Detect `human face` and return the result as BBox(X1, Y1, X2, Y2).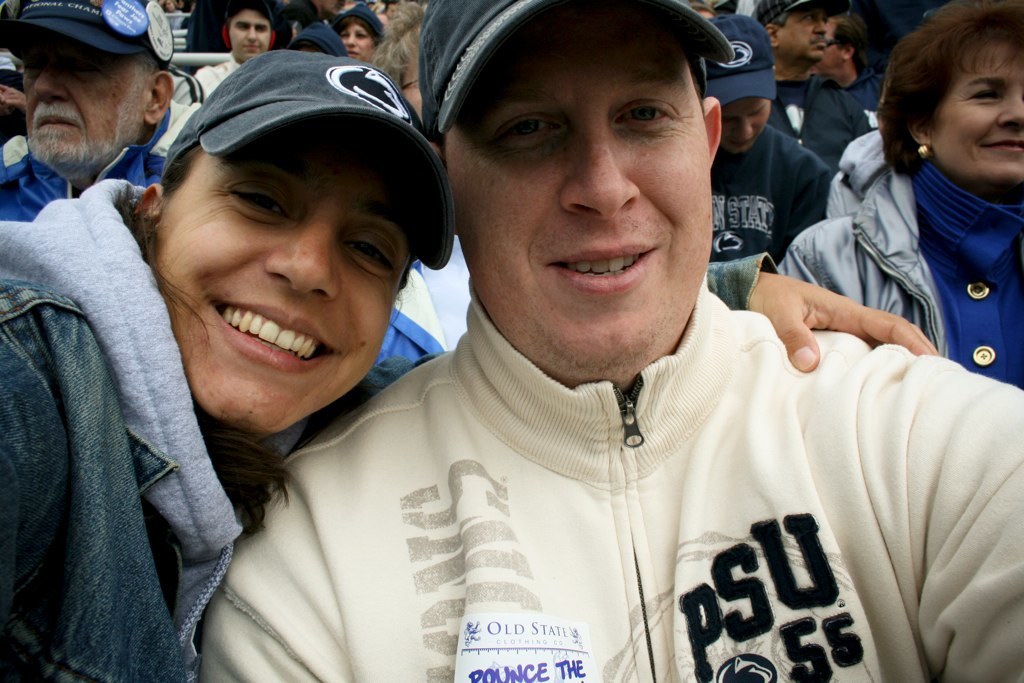
BBox(346, 20, 384, 69).
